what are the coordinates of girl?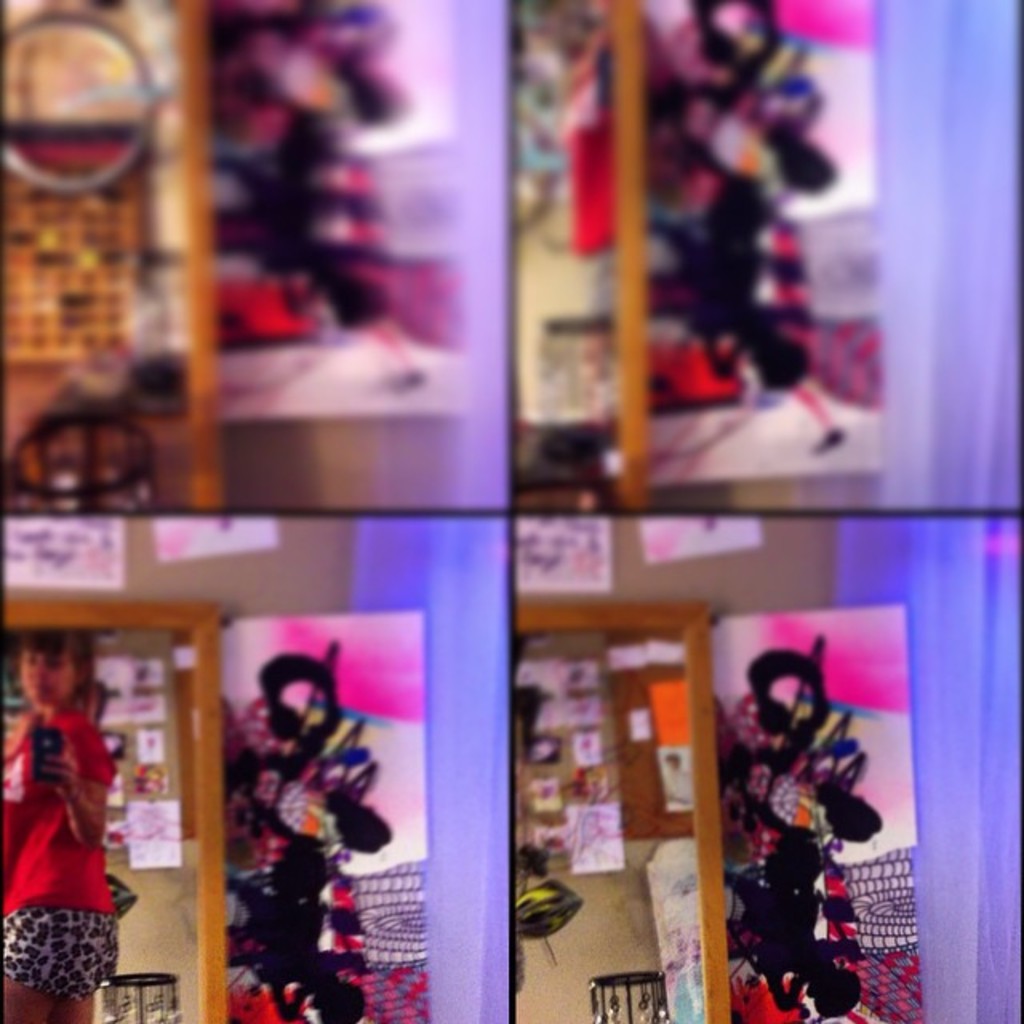
(x1=5, y1=622, x2=120, y2=1022).
